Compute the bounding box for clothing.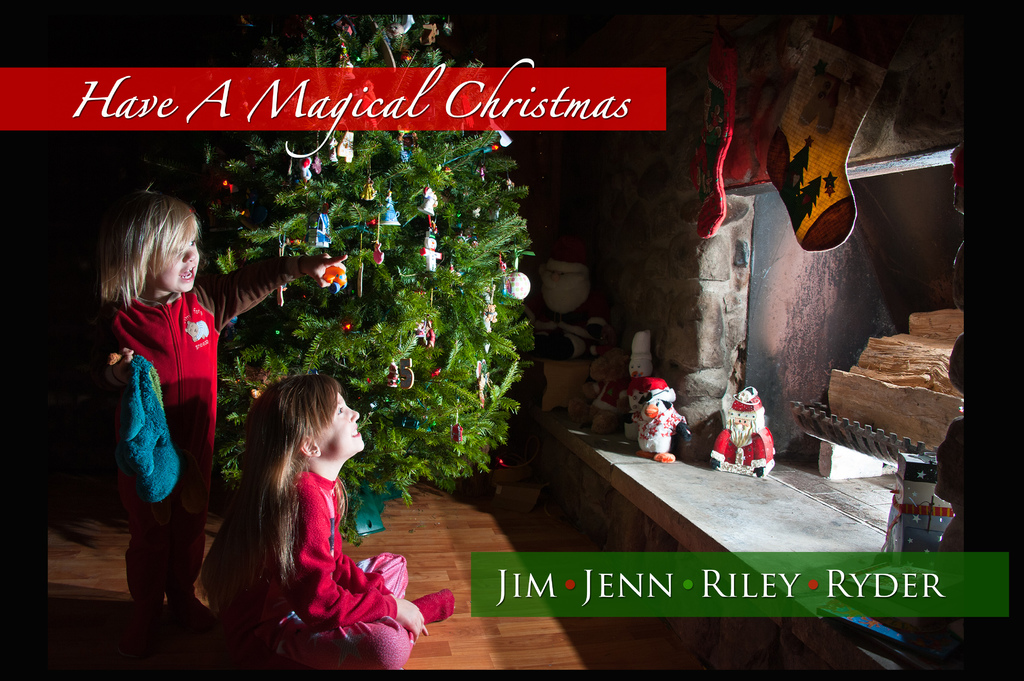
select_region(115, 272, 309, 620).
